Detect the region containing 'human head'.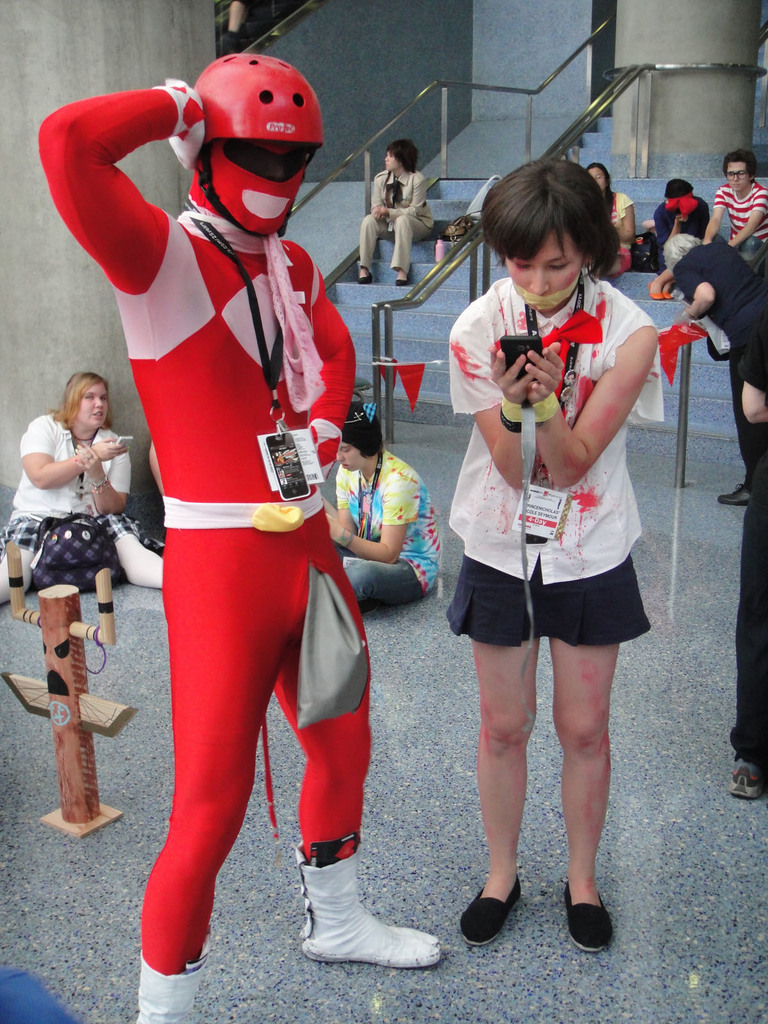
left=338, top=410, right=380, bottom=466.
